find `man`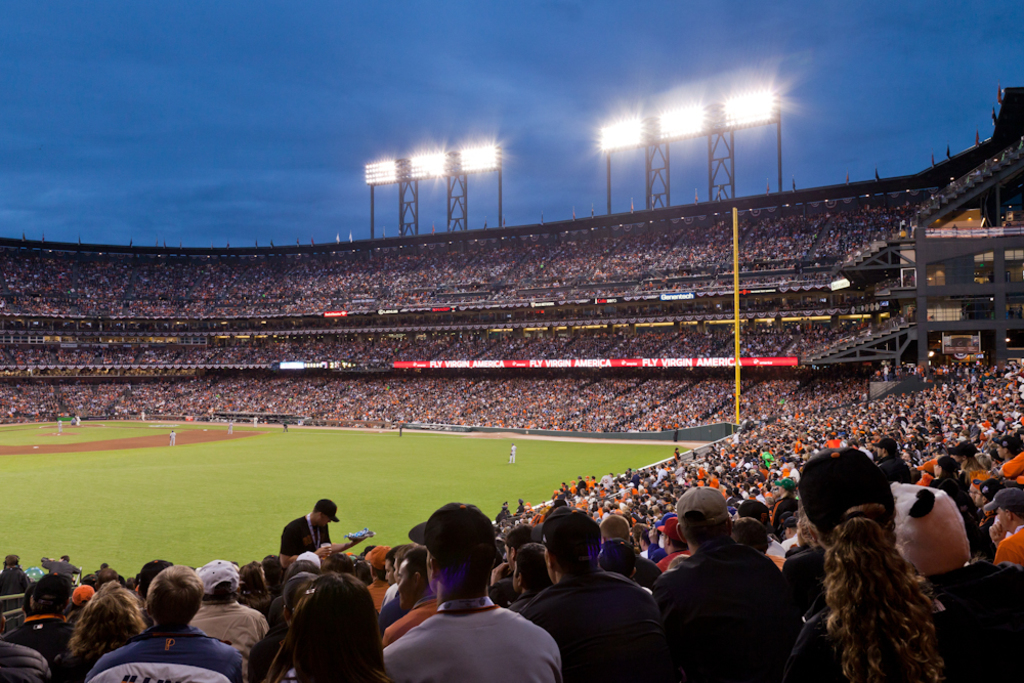
l=379, t=550, r=437, b=643
